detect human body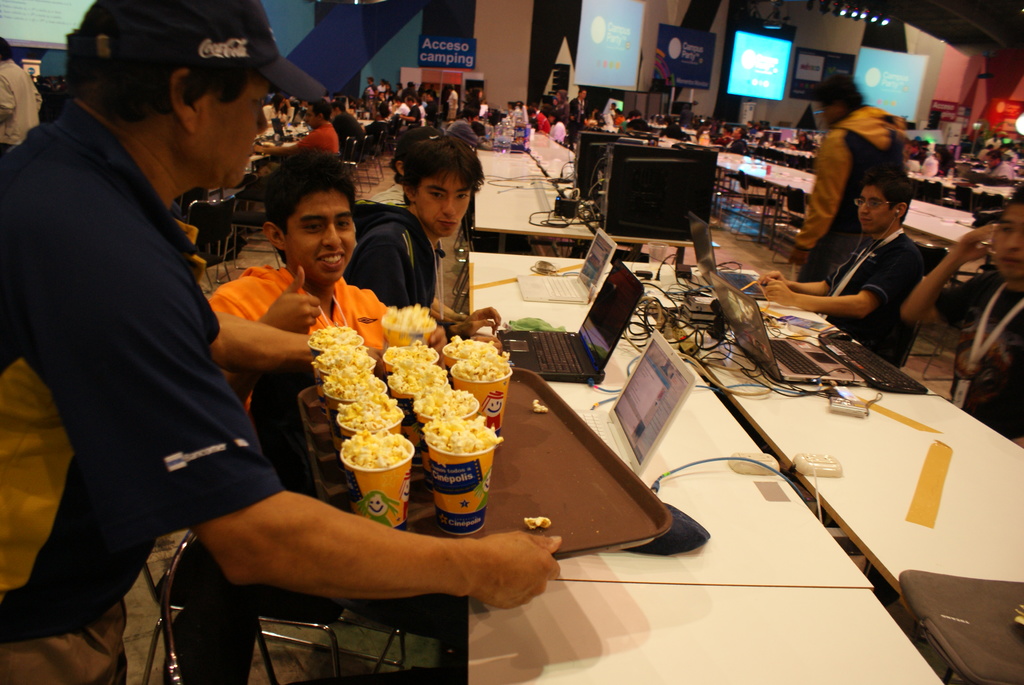
locate(761, 169, 925, 374)
